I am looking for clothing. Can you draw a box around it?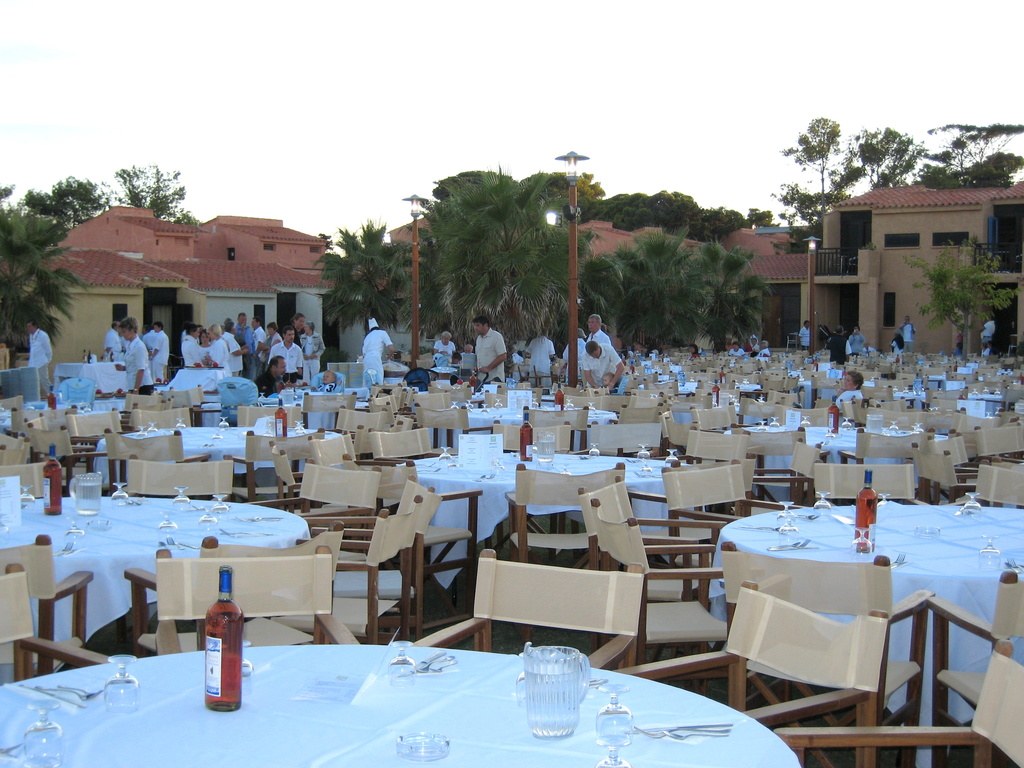
Sure, the bounding box is <bbox>797, 325, 807, 349</bbox>.
